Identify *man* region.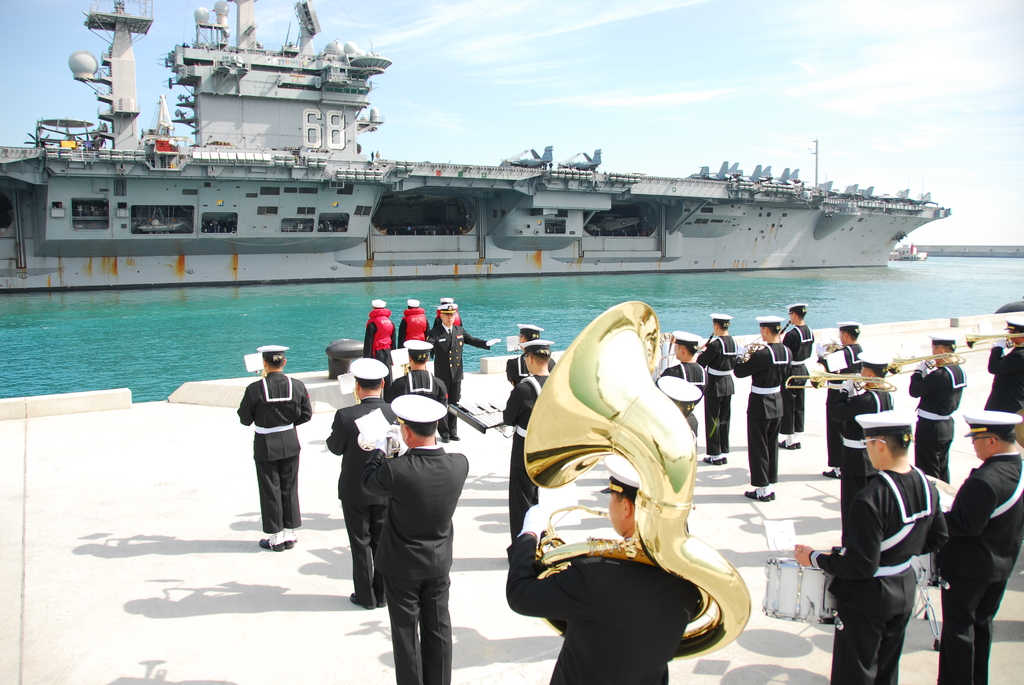
Region: (362, 298, 394, 386).
